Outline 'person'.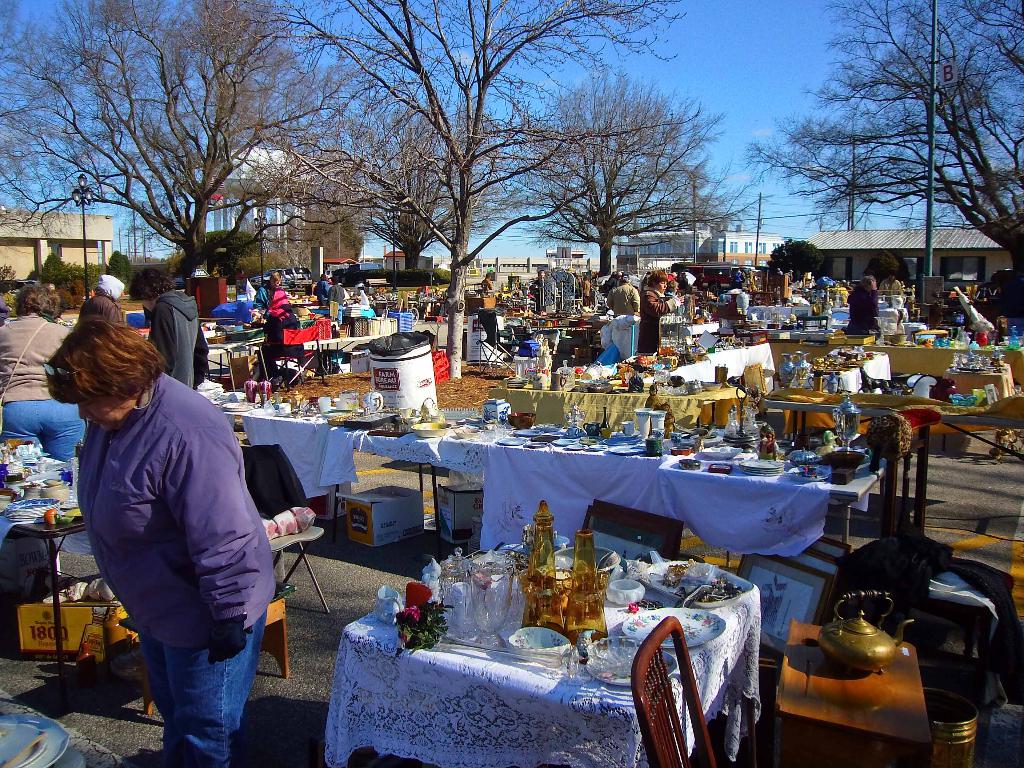
Outline: (left=0, top=283, right=94, bottom=481).
